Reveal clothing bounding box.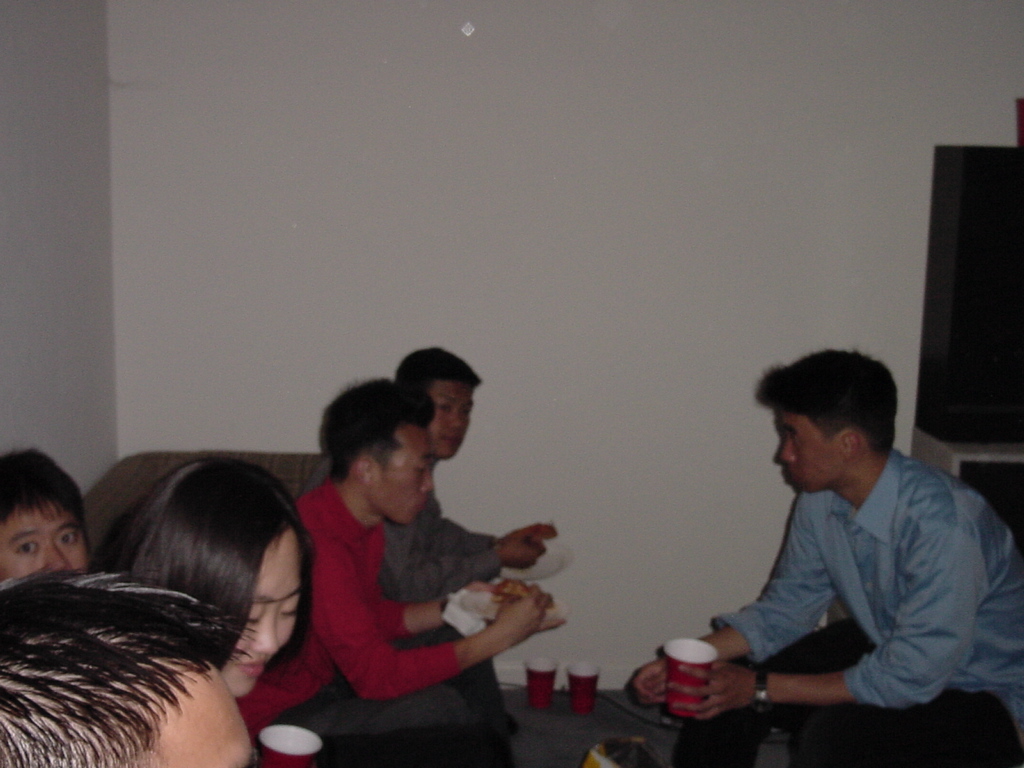
Revealed: rect(673, 394, 995, 747).
